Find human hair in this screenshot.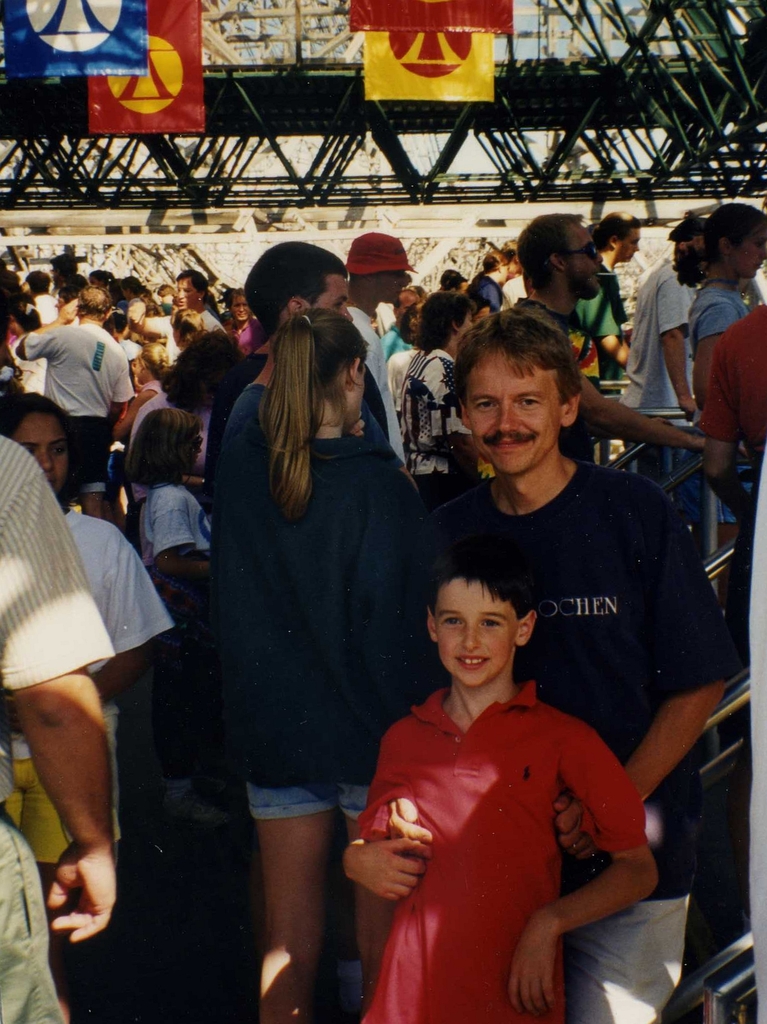
The bounding box for human hair is select_region(161, 323, 252, 415).
